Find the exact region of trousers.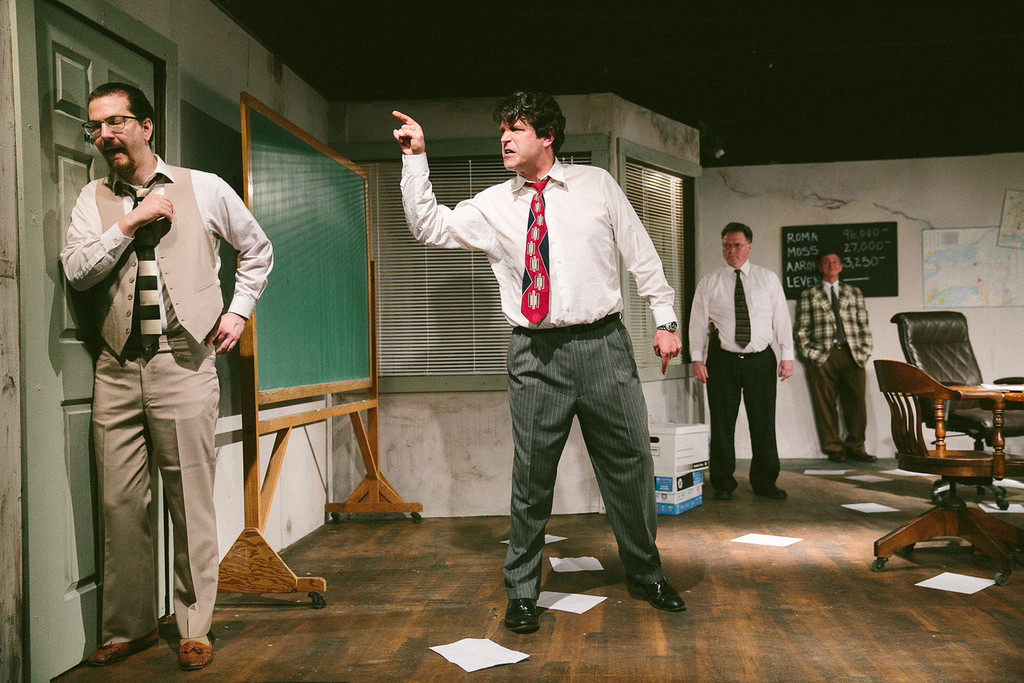
Exact region: crop(72, 346, 213, 638).
